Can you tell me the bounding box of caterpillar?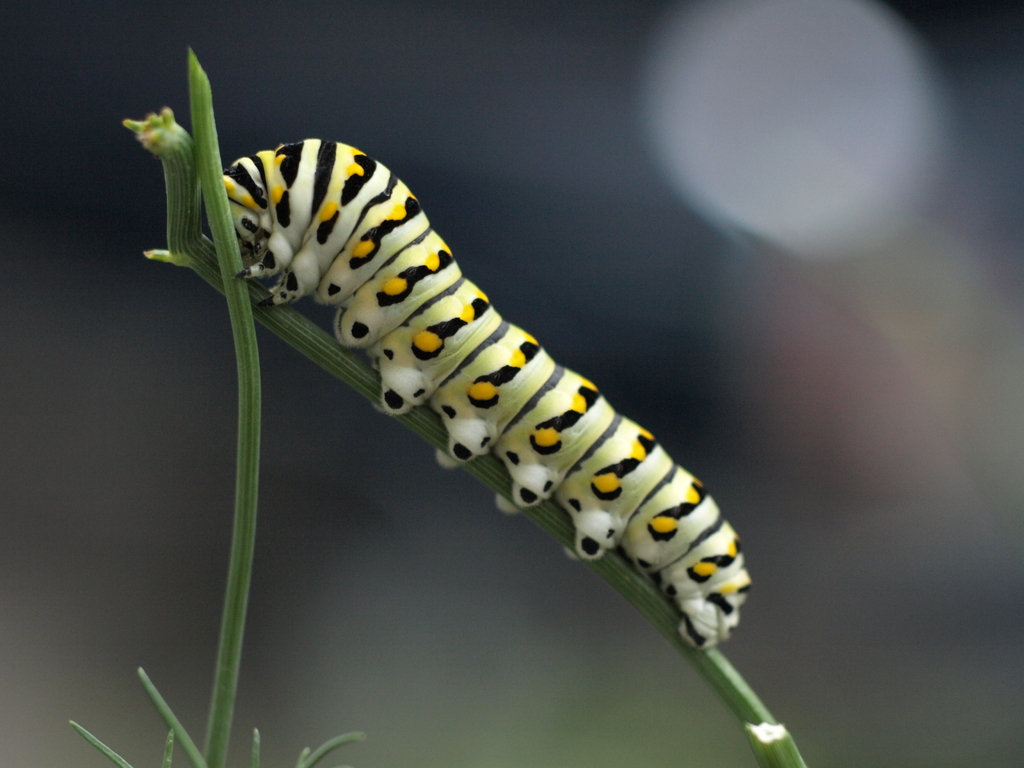
[220,134,751,653].
